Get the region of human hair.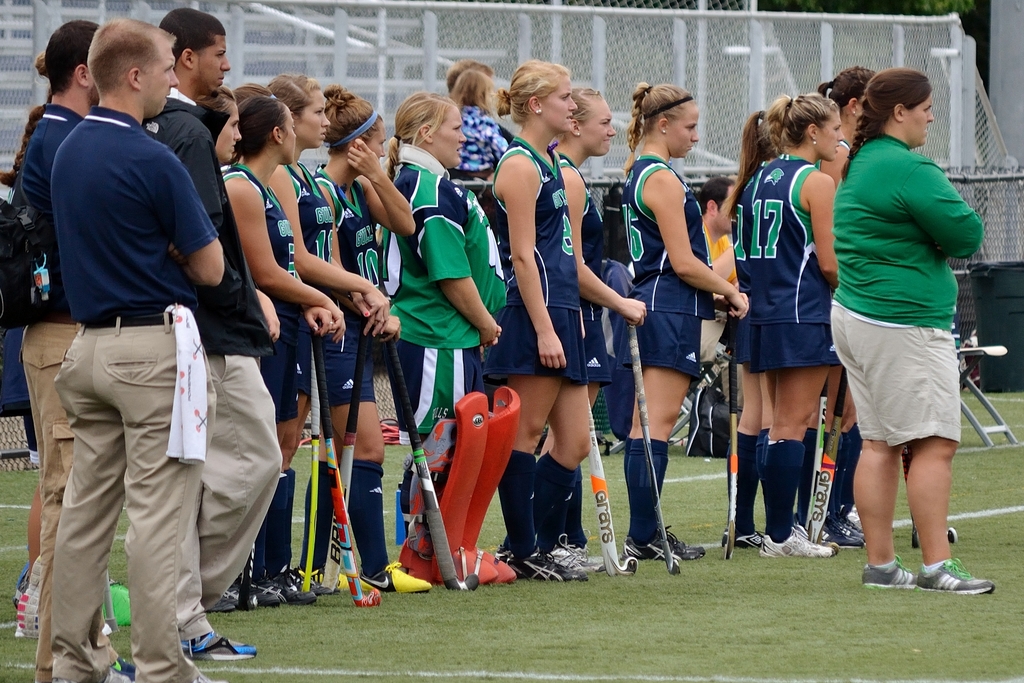
(764, 98, 836, 152).
